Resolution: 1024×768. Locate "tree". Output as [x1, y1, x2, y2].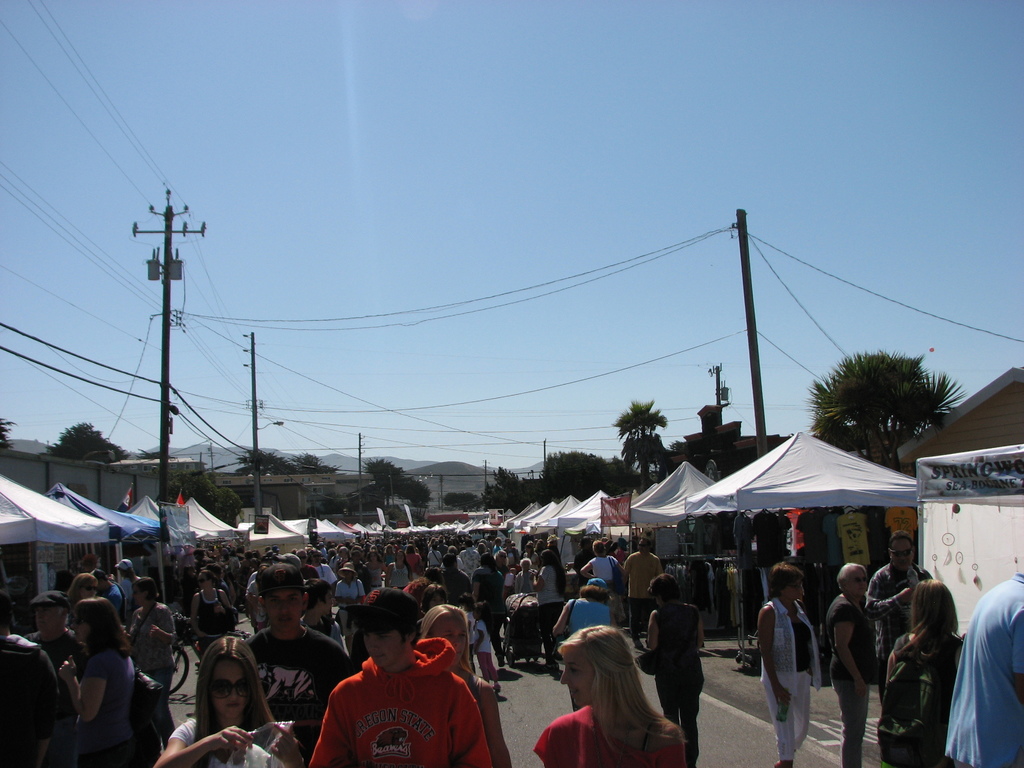
[805, 340, 969, 479].
